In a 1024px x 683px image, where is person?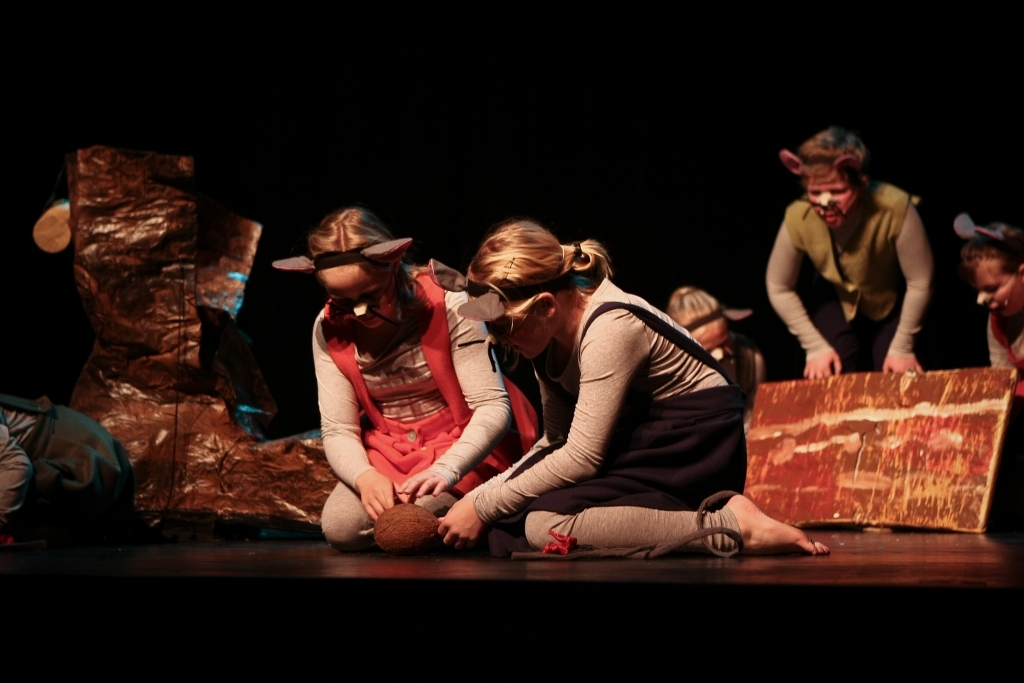
[665,278,764,375].
